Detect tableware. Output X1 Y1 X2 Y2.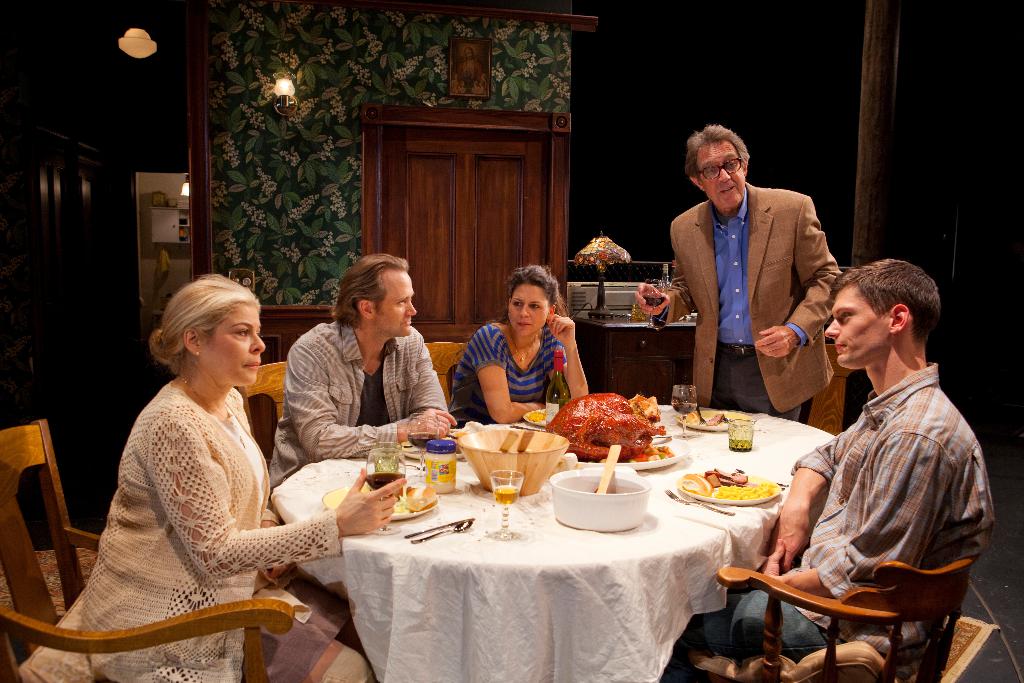
406 410 442 481.
